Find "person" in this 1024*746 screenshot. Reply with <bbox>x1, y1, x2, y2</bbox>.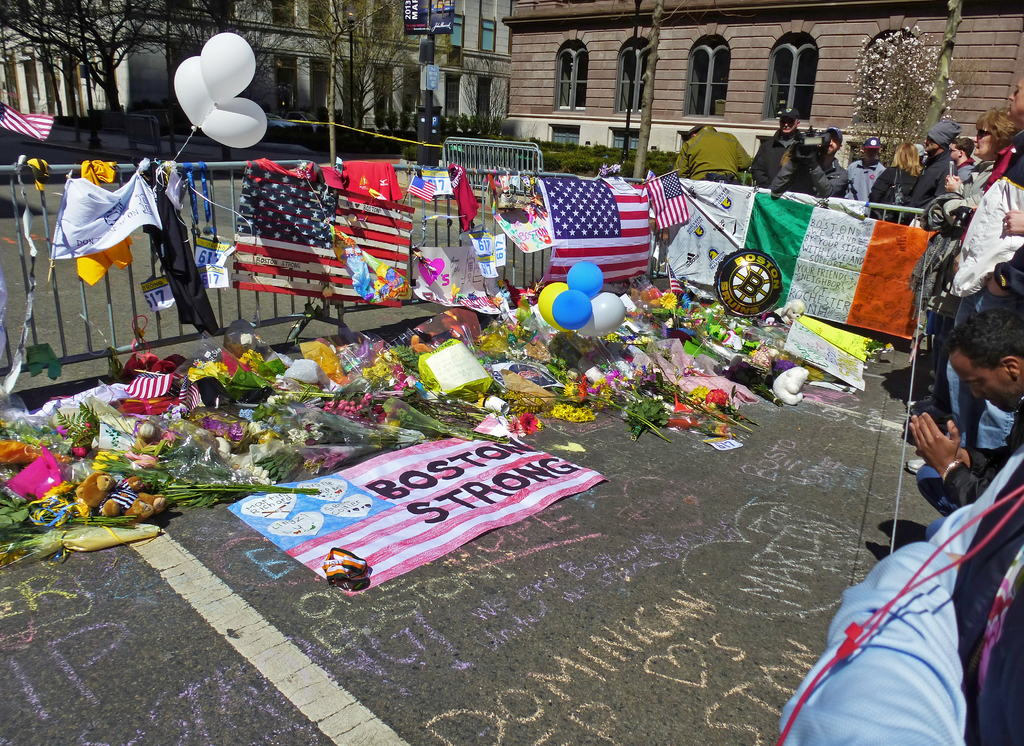
<bbox>762, 112, 795, 187</bbox>.
